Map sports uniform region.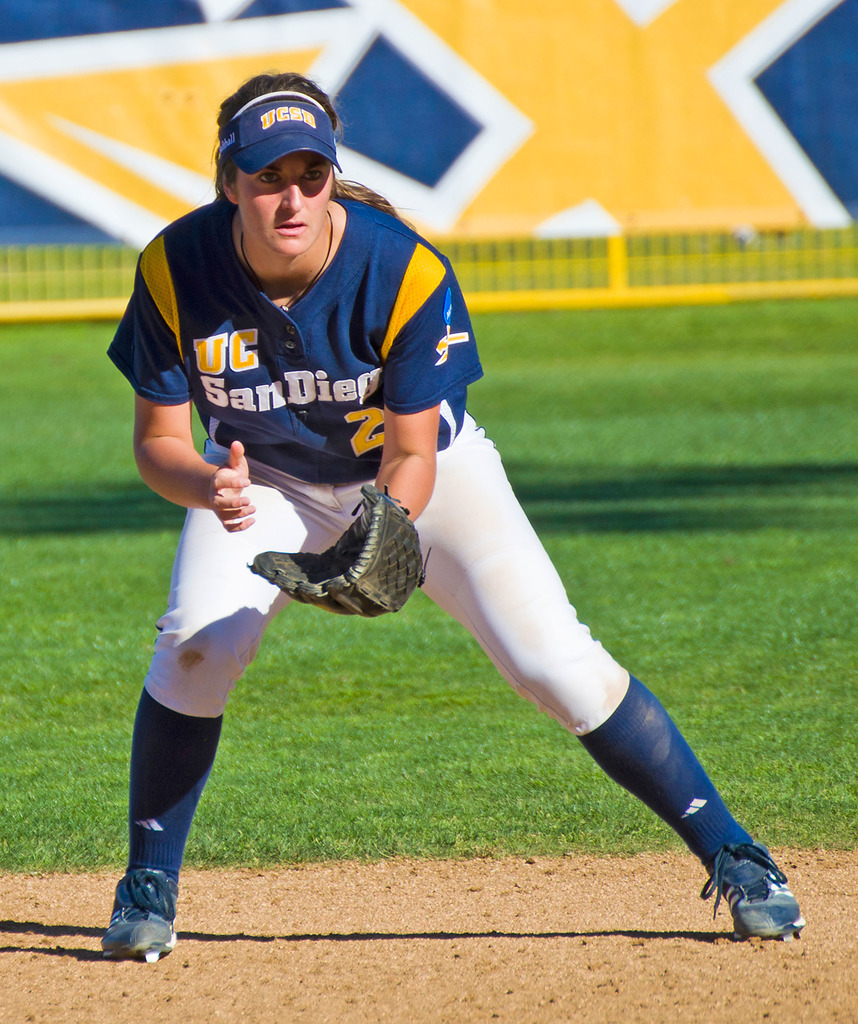
Mapped to bbox=(113, 76, 774, 950).
